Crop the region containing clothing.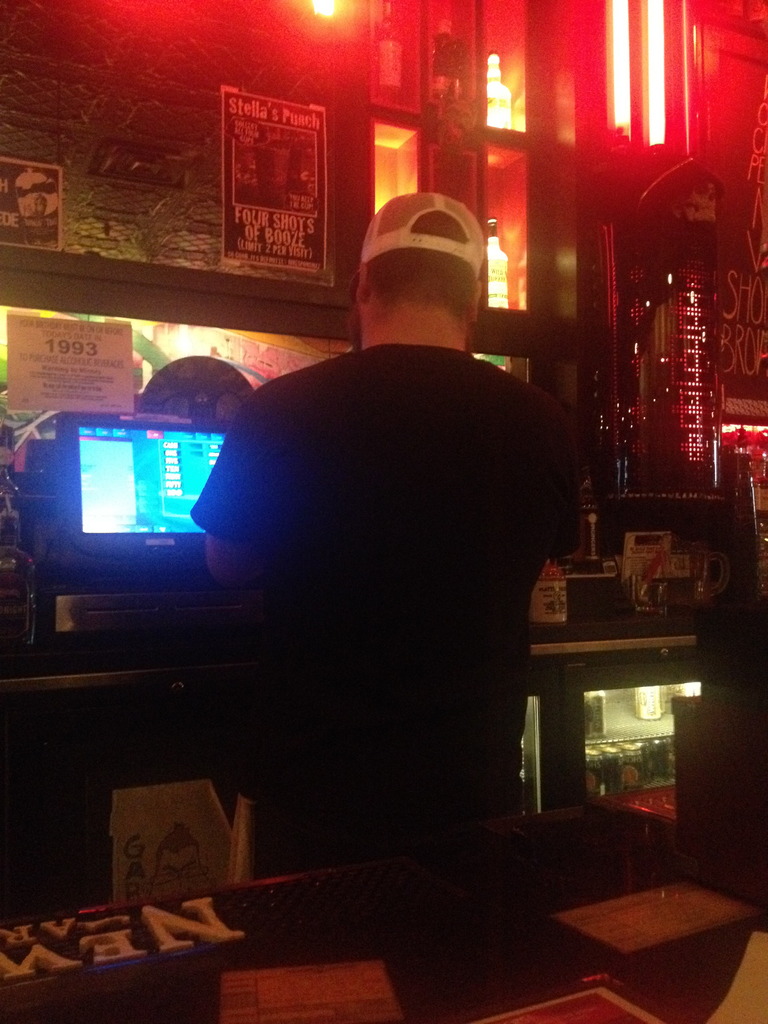
Crop region: 191/344/577/865.
